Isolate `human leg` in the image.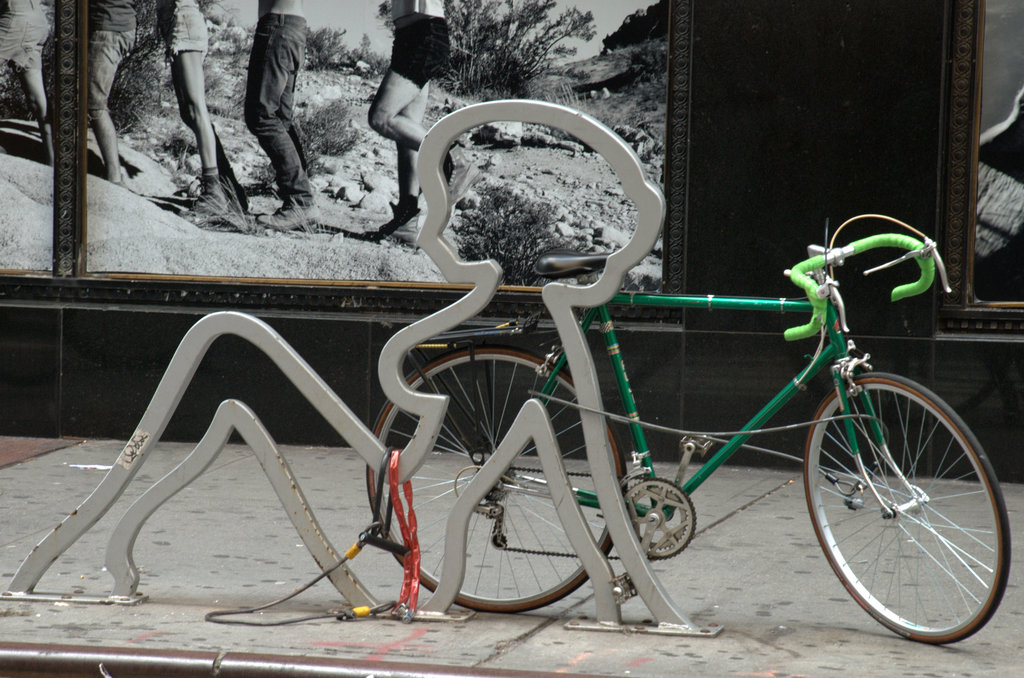
Isolated region: l=278, t=18, r=330, b=195.
